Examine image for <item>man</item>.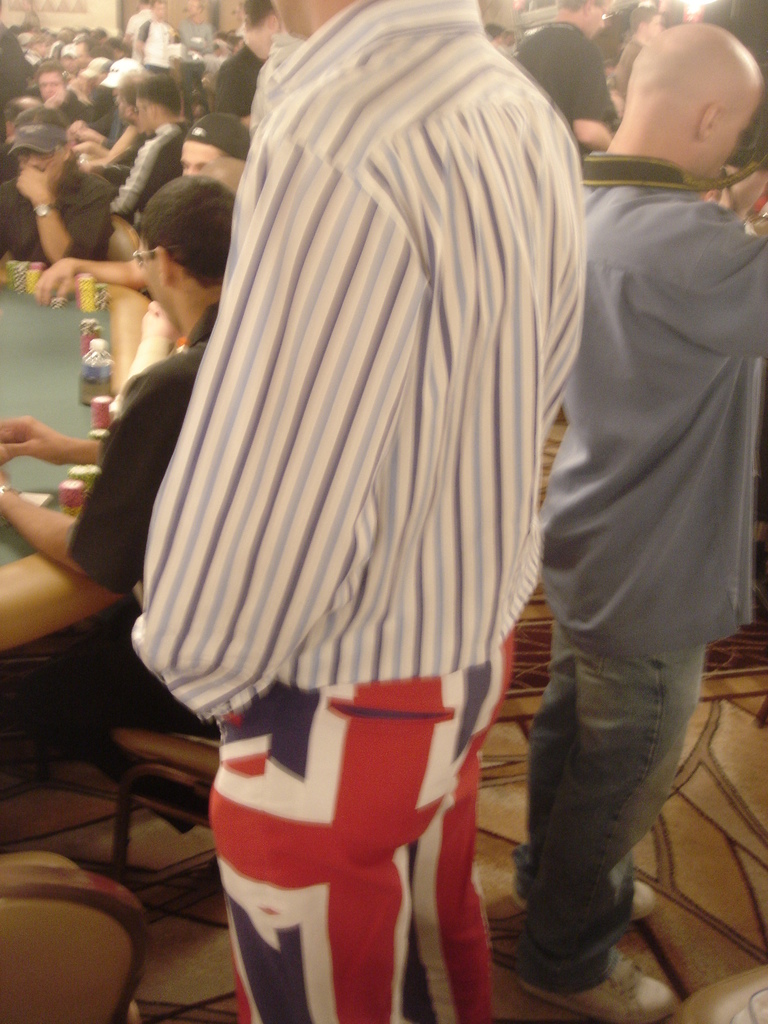
Examination result: (left=509, top=0, right=765, bottom=1011).
